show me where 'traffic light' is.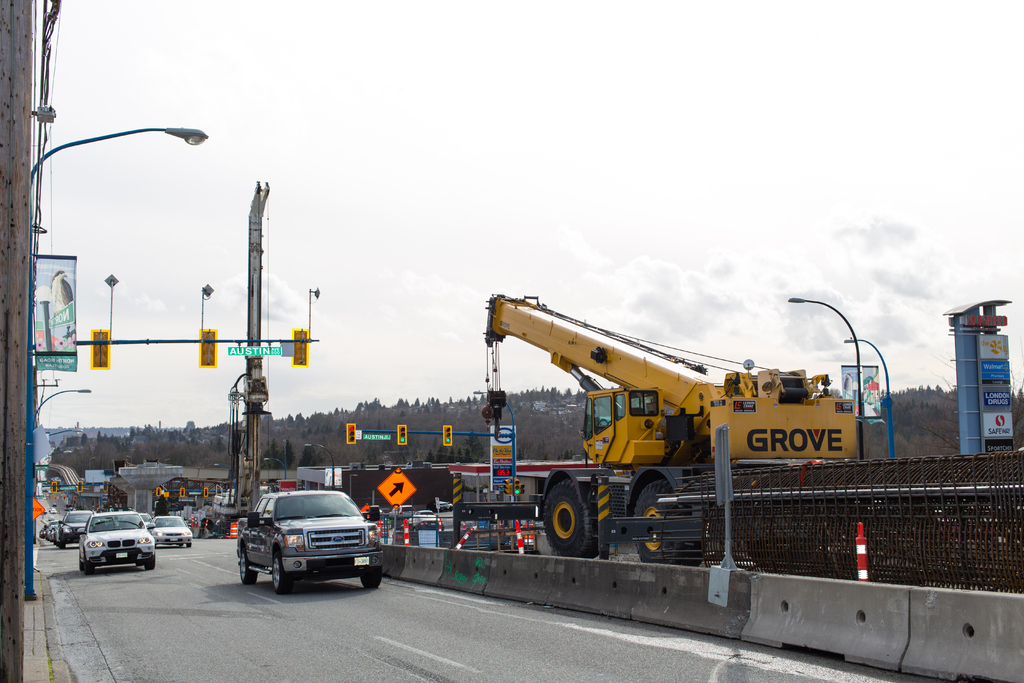
'traffic light' is at <region>76, 480, 82, 493</region>.
